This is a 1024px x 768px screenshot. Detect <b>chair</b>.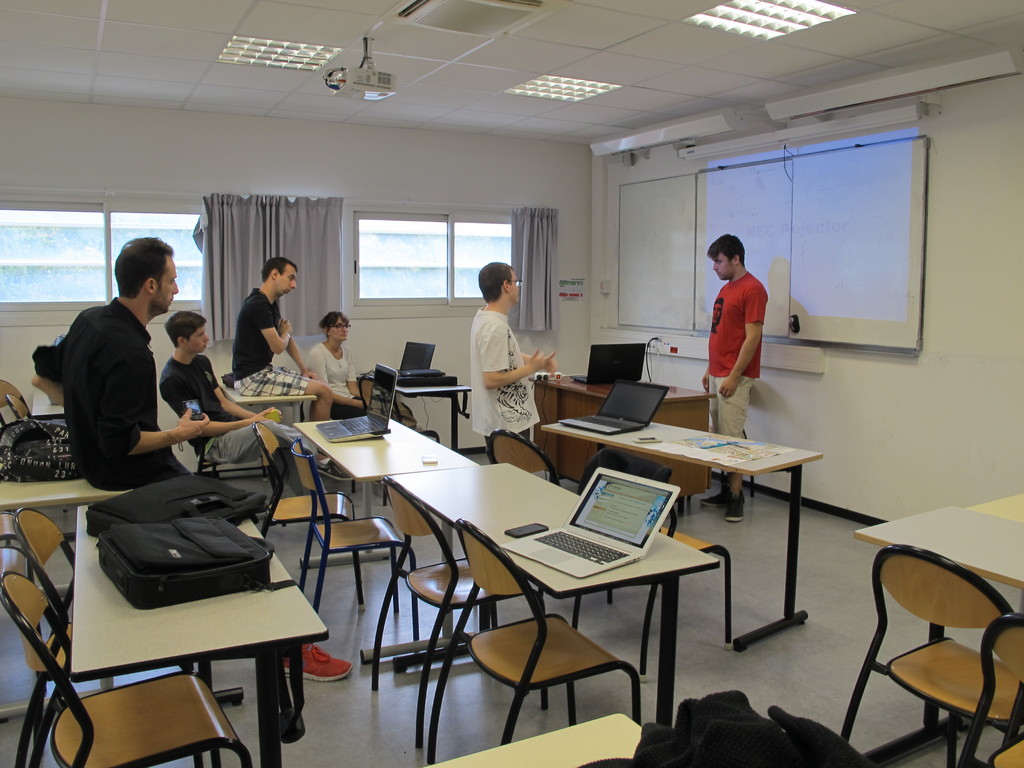
{"left": 9, "top": 504, "right": 207, "bottom": 696}.
